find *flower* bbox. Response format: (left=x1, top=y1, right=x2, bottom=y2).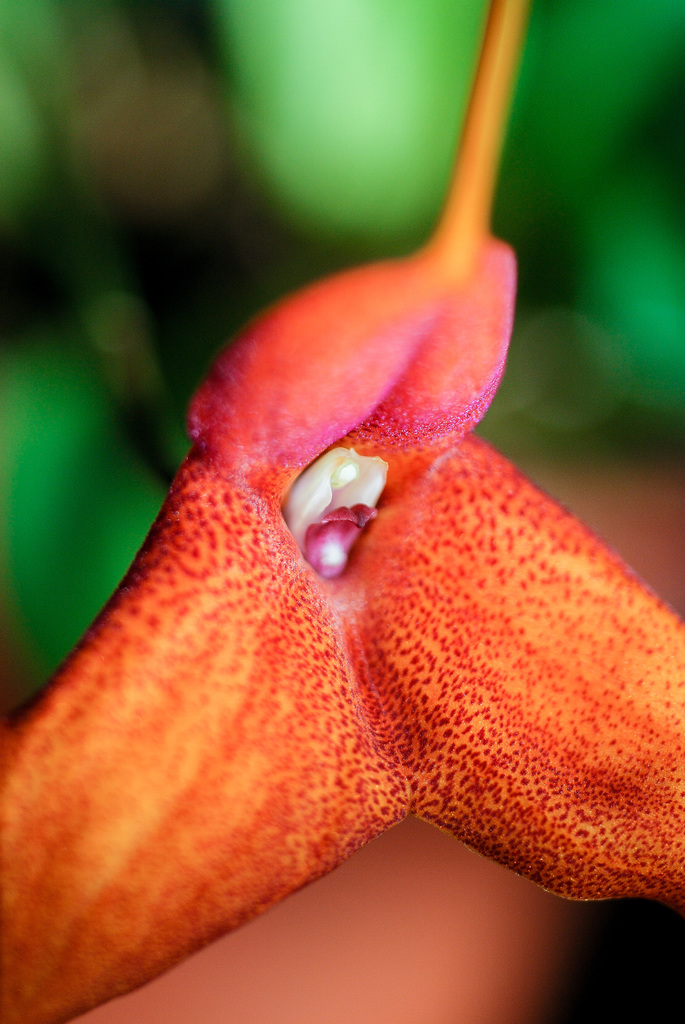
(left=0, top=0, right=684, bottom=1023).
